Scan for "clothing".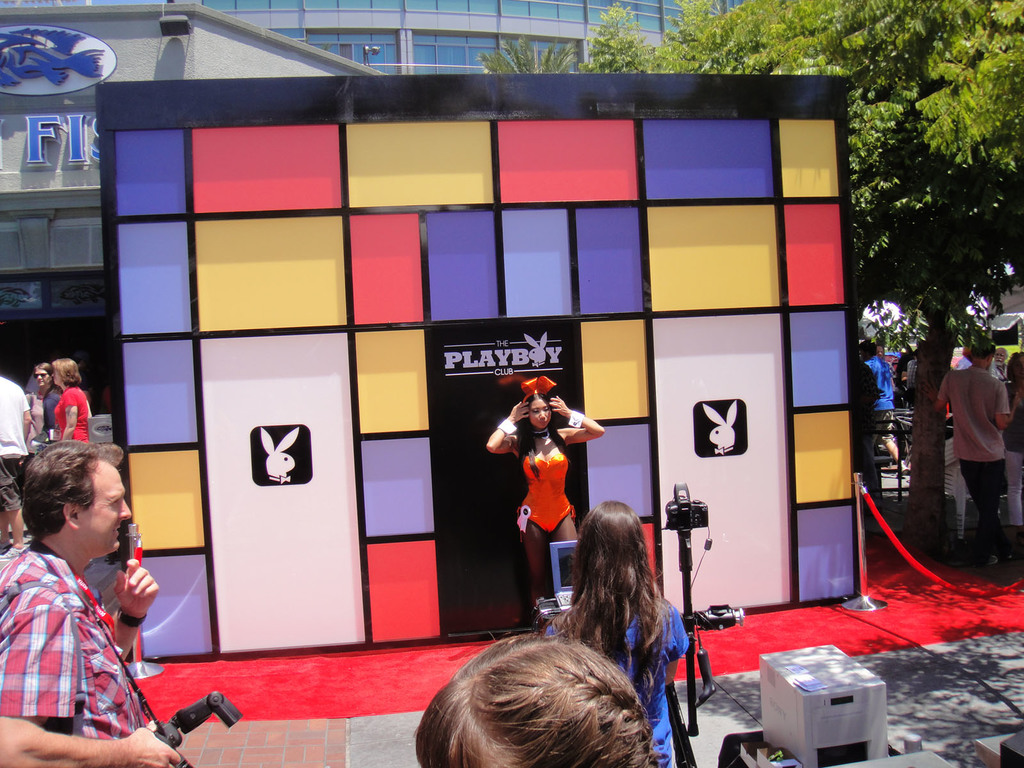
Scan result: box=[937, 365, 1014, 559].
